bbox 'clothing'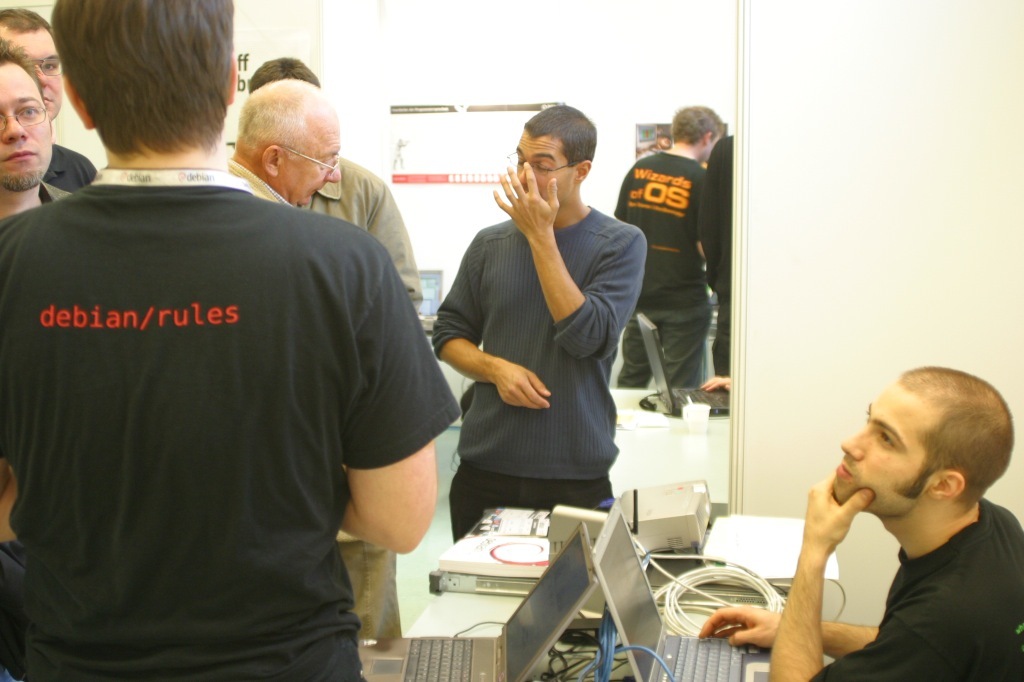
box(301, 157, 425, 636)
